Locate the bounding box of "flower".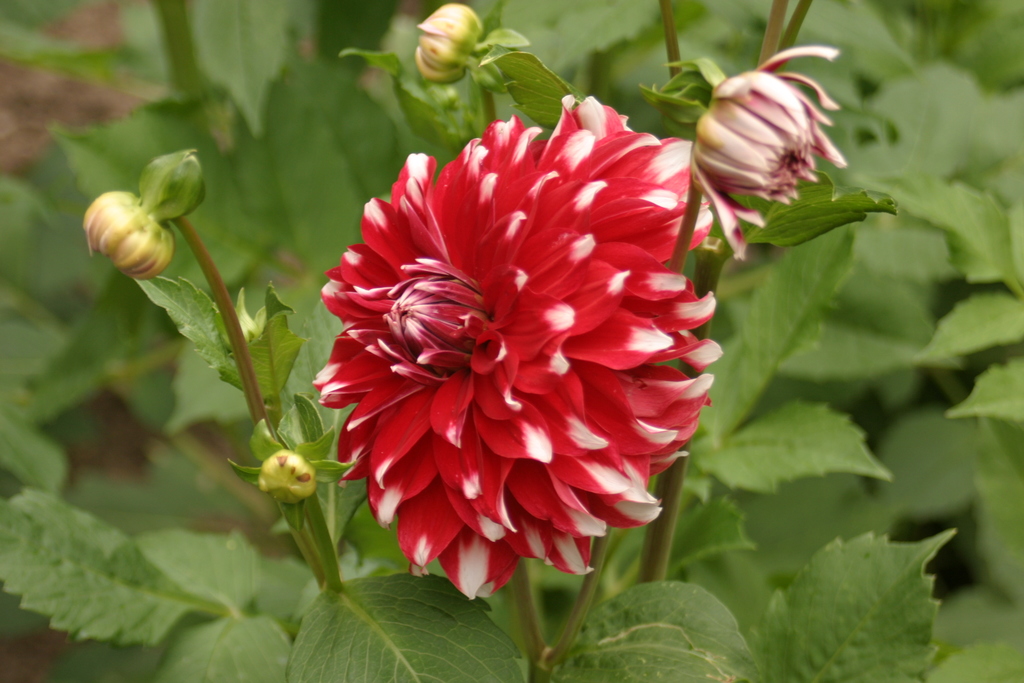
Bounding box: box=[413, 2, 481, 85].
